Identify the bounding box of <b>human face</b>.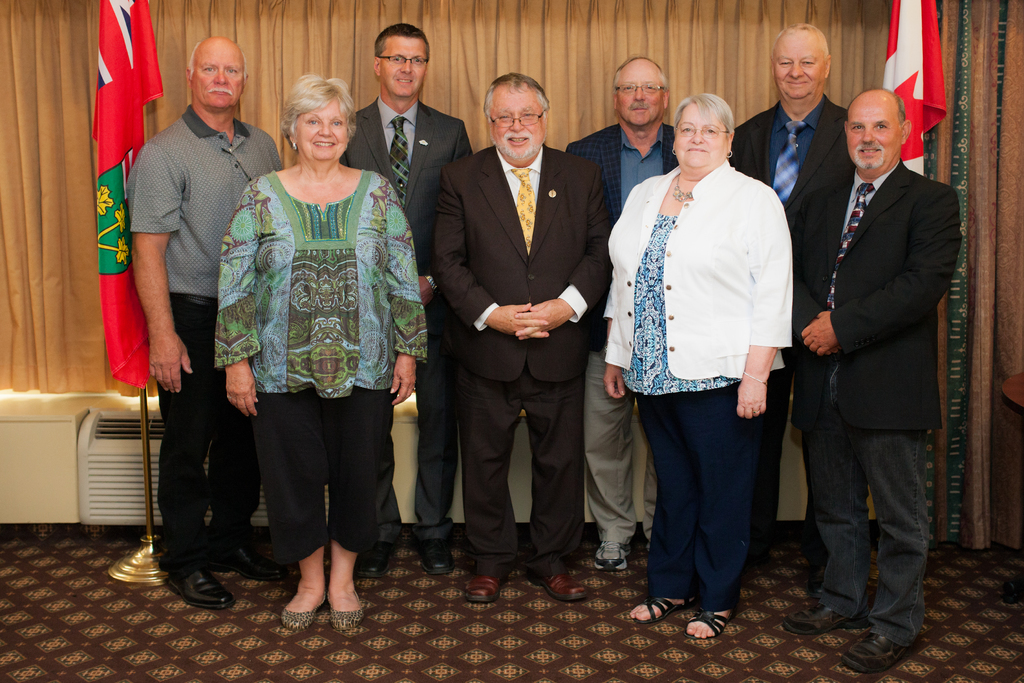
[left=492, top=90, right=545, bottom=157].
